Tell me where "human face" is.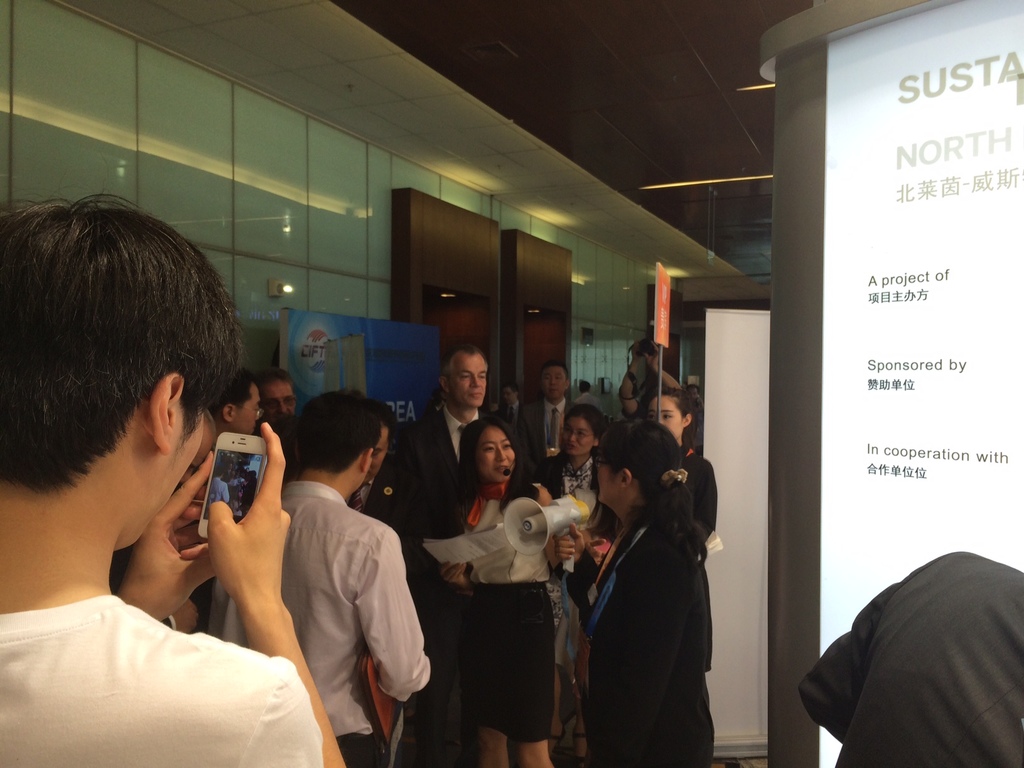
"human face" is at 138 399 211 540.
